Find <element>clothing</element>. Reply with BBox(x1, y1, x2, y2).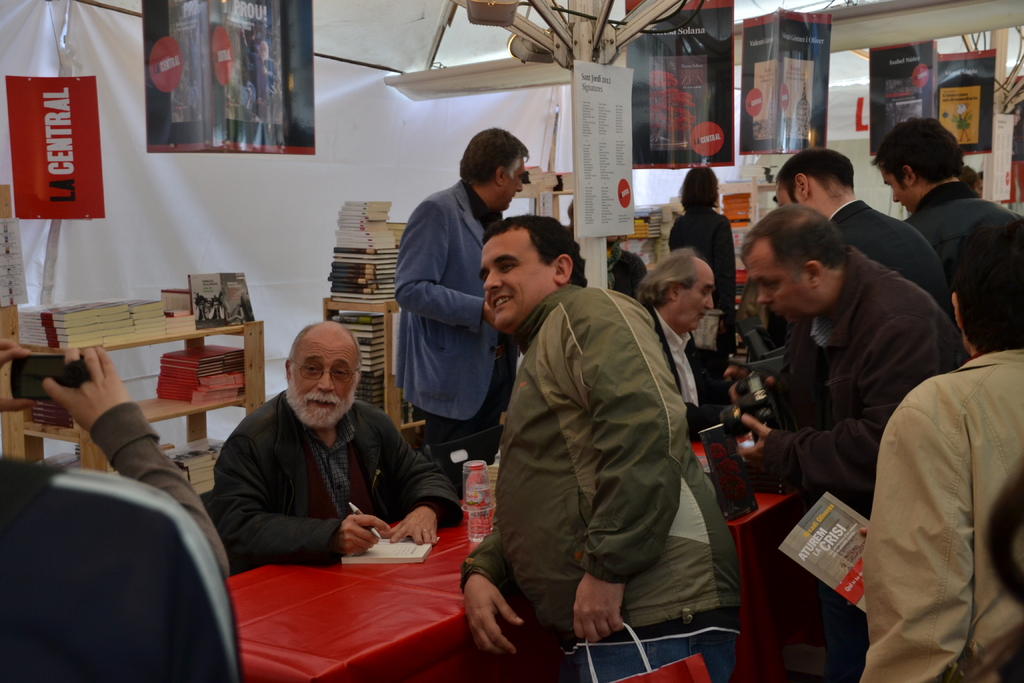
BBox(186, 335, 449, 605).
